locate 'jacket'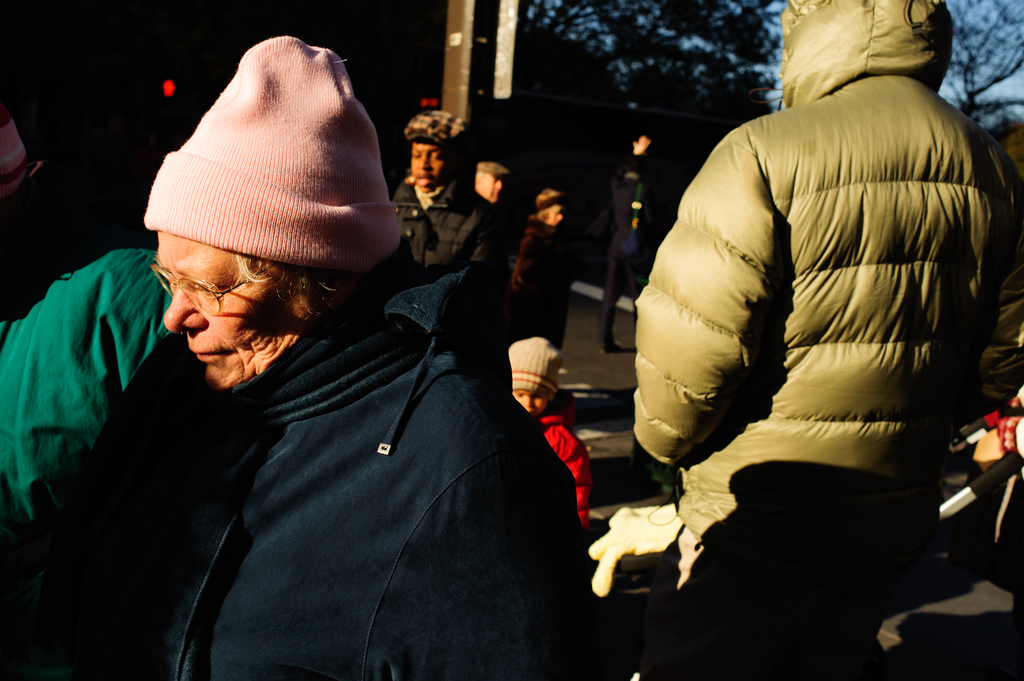
(x1=628, y1=0, x2=975, y2=536)
